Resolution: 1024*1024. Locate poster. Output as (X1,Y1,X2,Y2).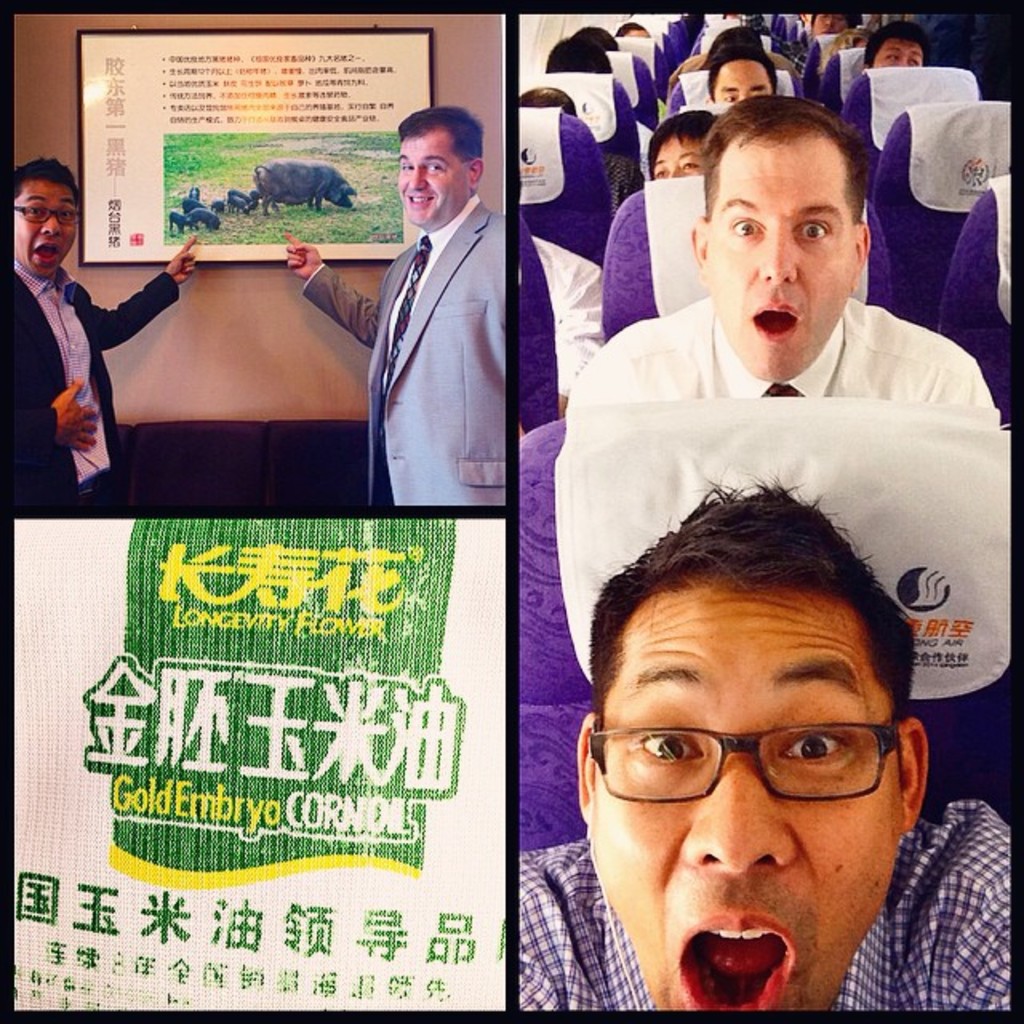
(517,8,1022,1013).
